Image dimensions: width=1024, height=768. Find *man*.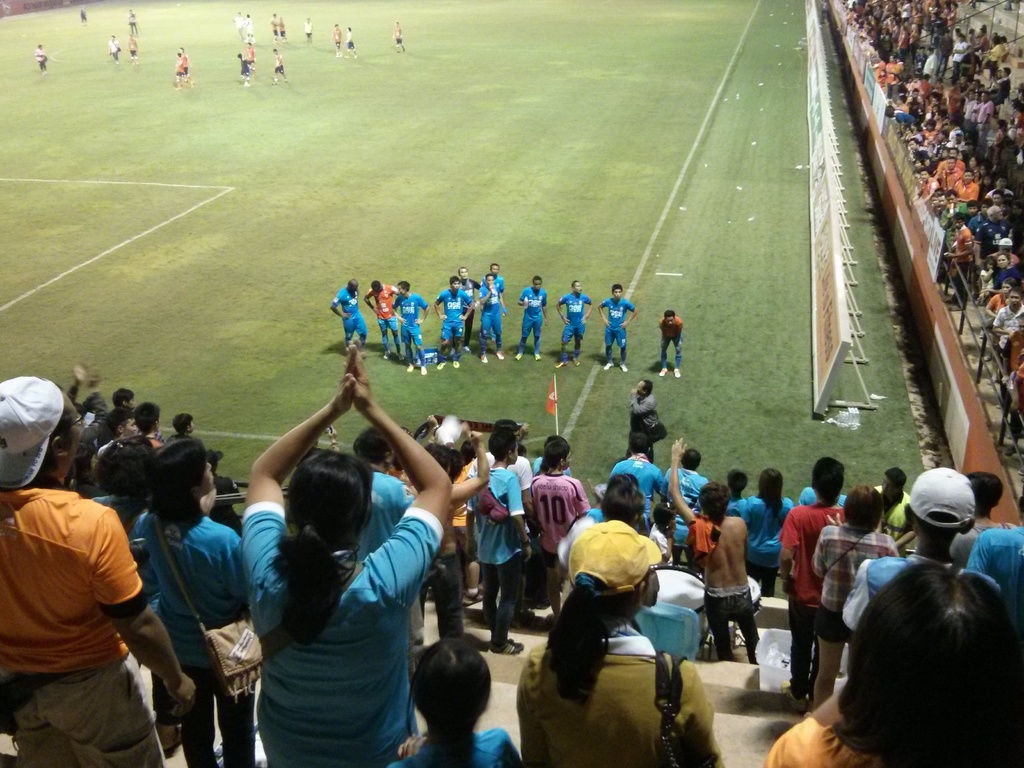
[175, 51, 193, 90].
